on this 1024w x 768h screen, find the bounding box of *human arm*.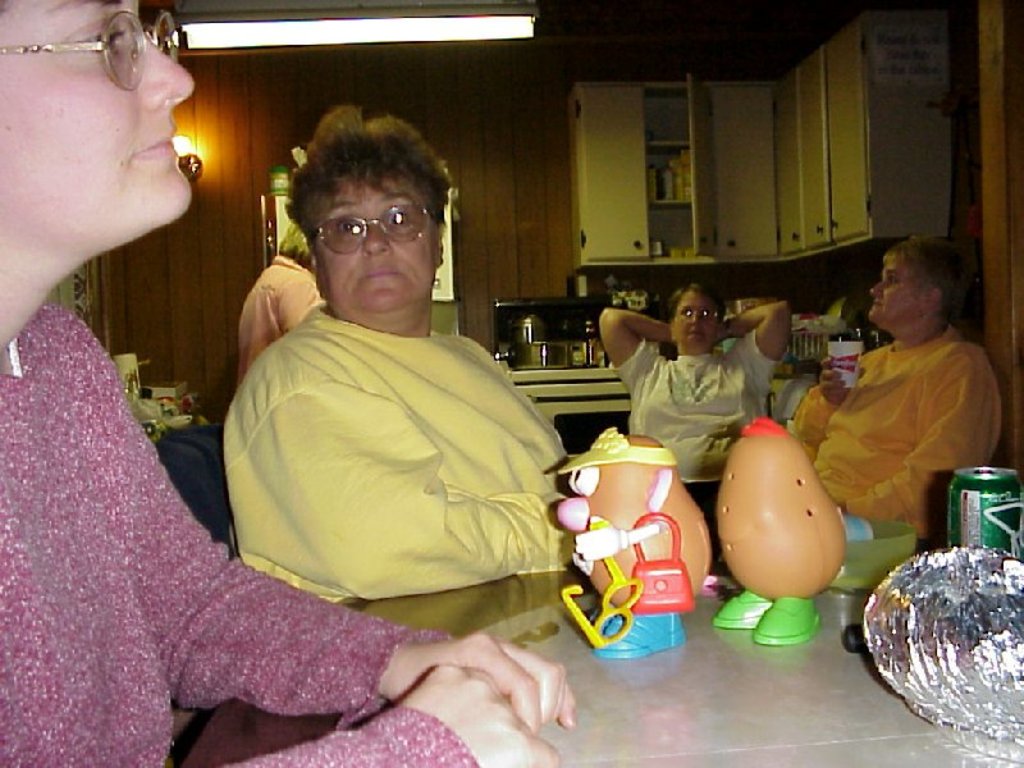
Bounding box: 593:307:689:389.
